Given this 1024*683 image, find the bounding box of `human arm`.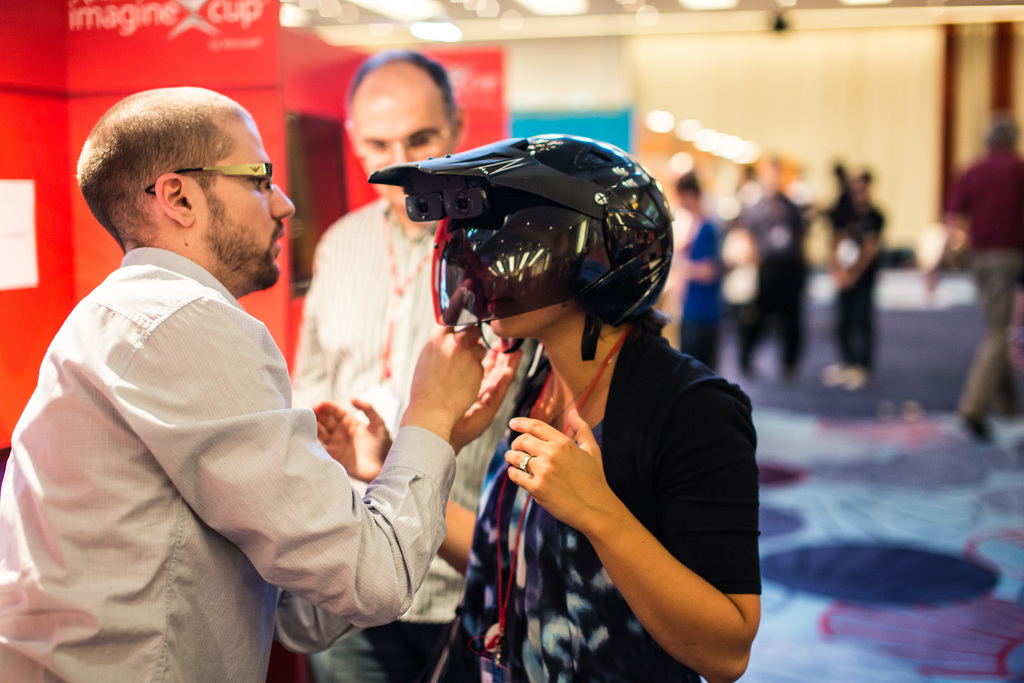
[left=928, top=164, right=1003, bottom=264].
